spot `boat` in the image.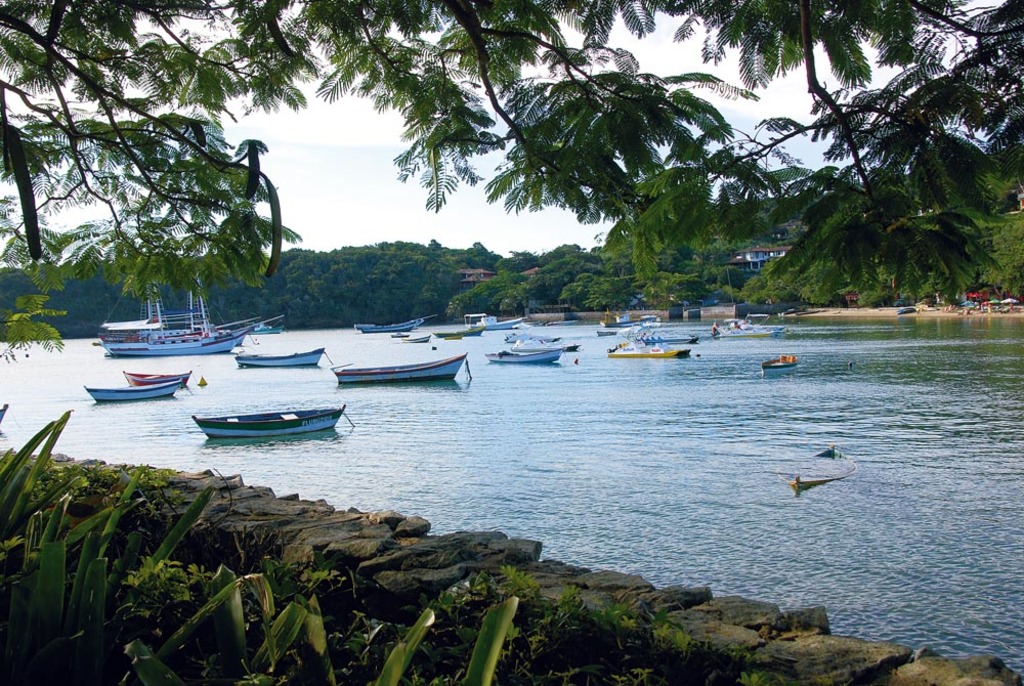
`boat` found at [359,312,428,337].
